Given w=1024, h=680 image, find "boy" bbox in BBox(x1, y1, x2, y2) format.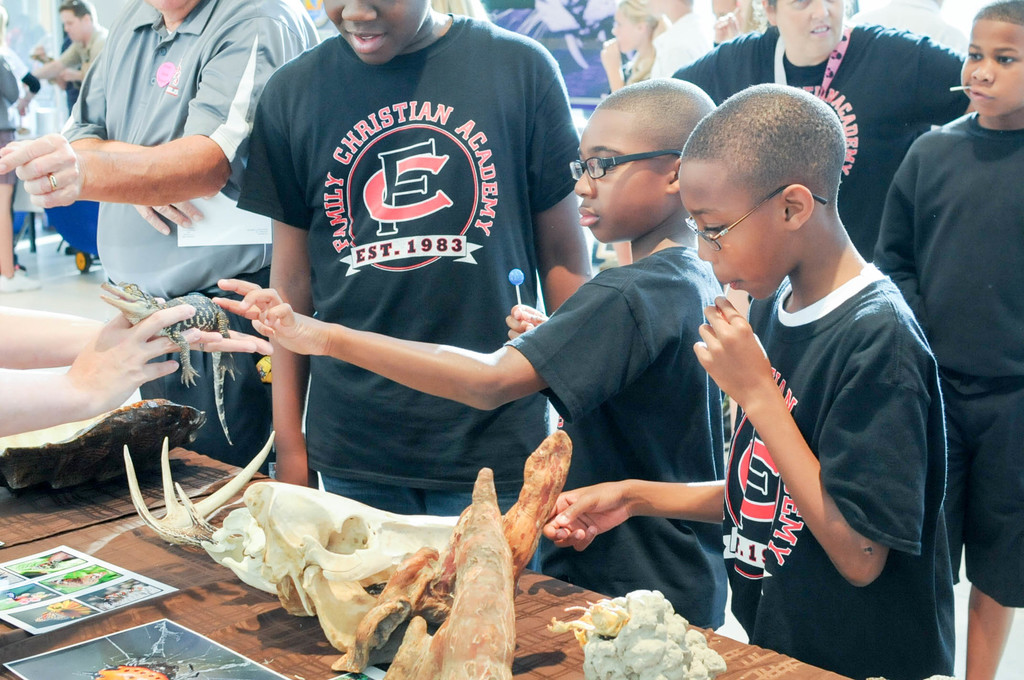
BBox(209, 77, 739, 631).
